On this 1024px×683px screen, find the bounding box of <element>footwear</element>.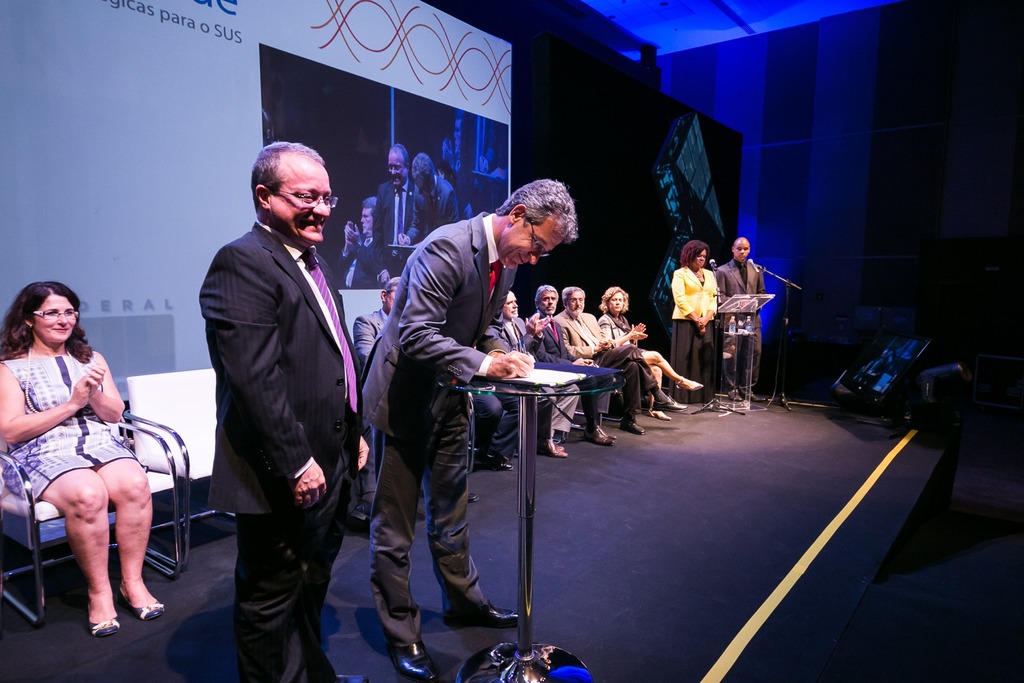
Bounding box: [476, 456, 513, 470].
